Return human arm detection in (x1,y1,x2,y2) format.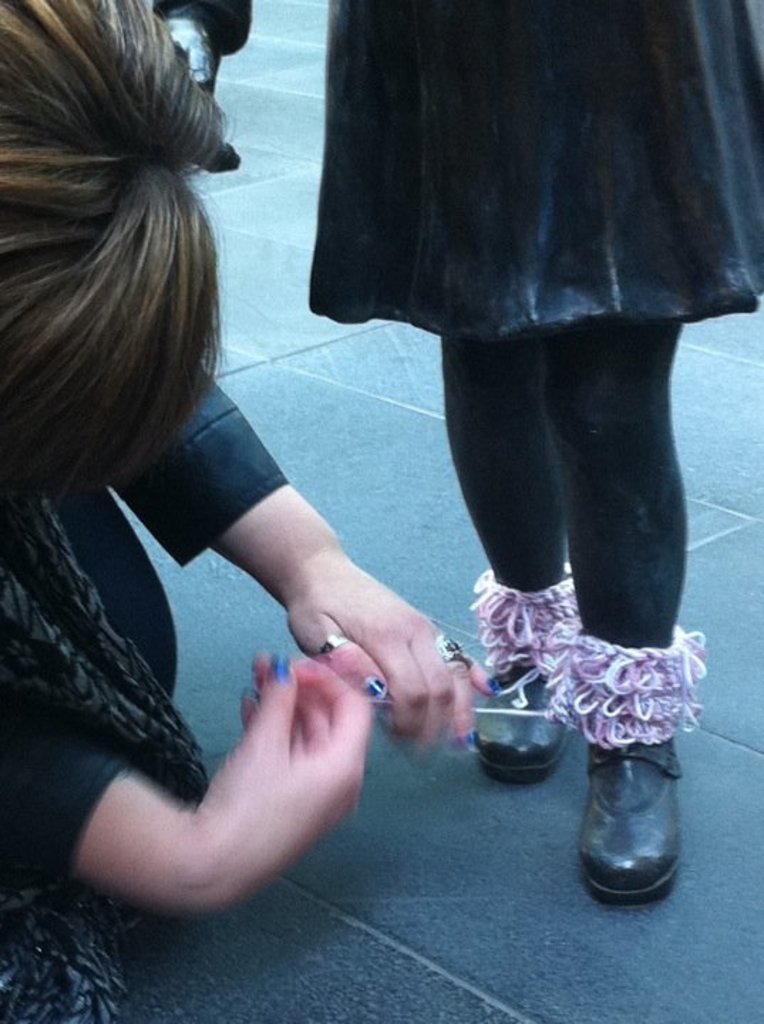
(70,317,492,785).
